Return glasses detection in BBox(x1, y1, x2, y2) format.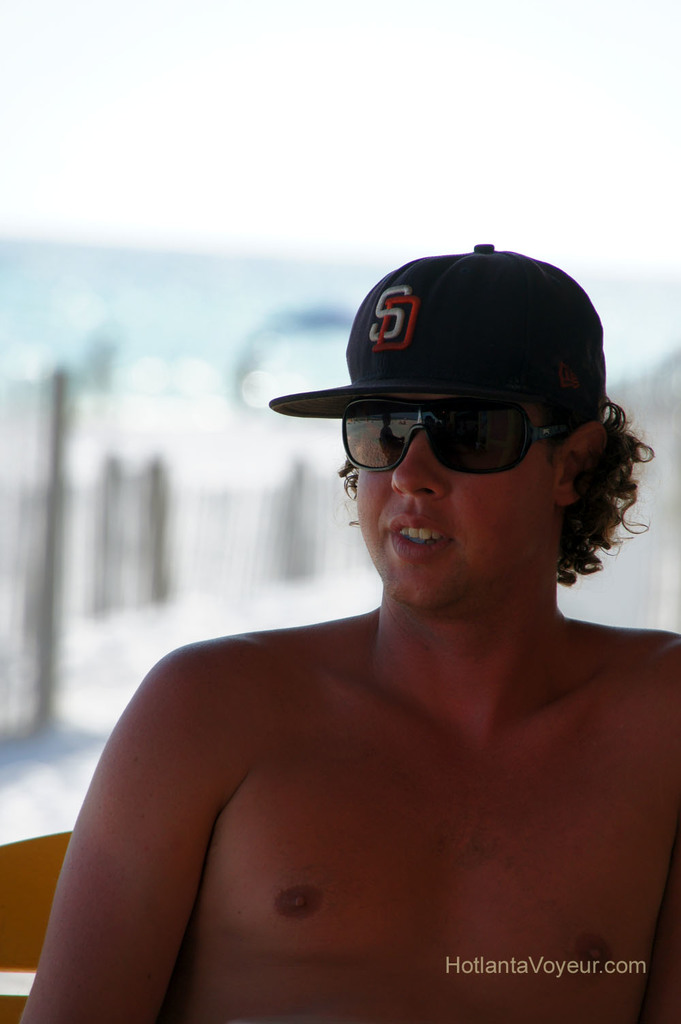
BBox(335, 399, 575, 477).
